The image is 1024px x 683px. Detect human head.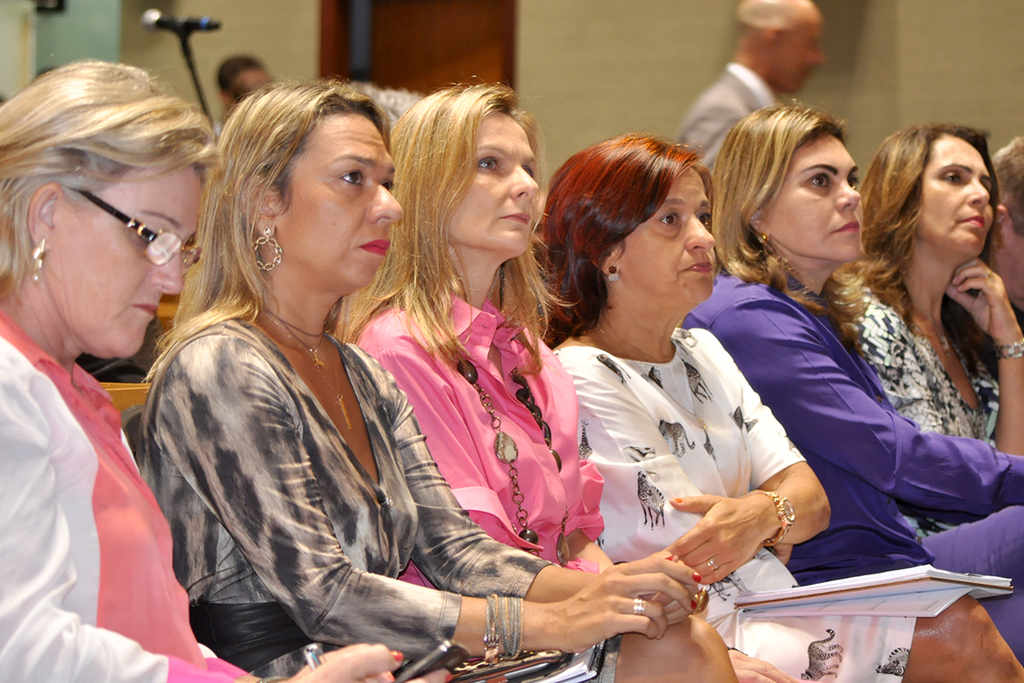
Detection: pyautogui.locateOnScreen(869, 123, 1004, 254).
